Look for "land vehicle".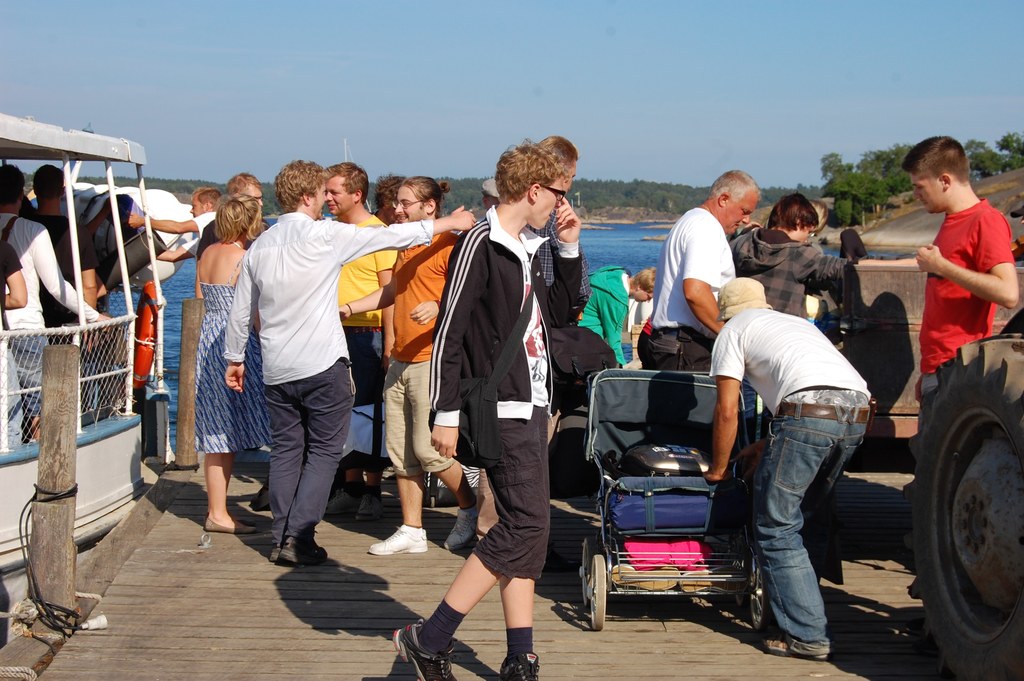
Found: 833/263/1023/680.
